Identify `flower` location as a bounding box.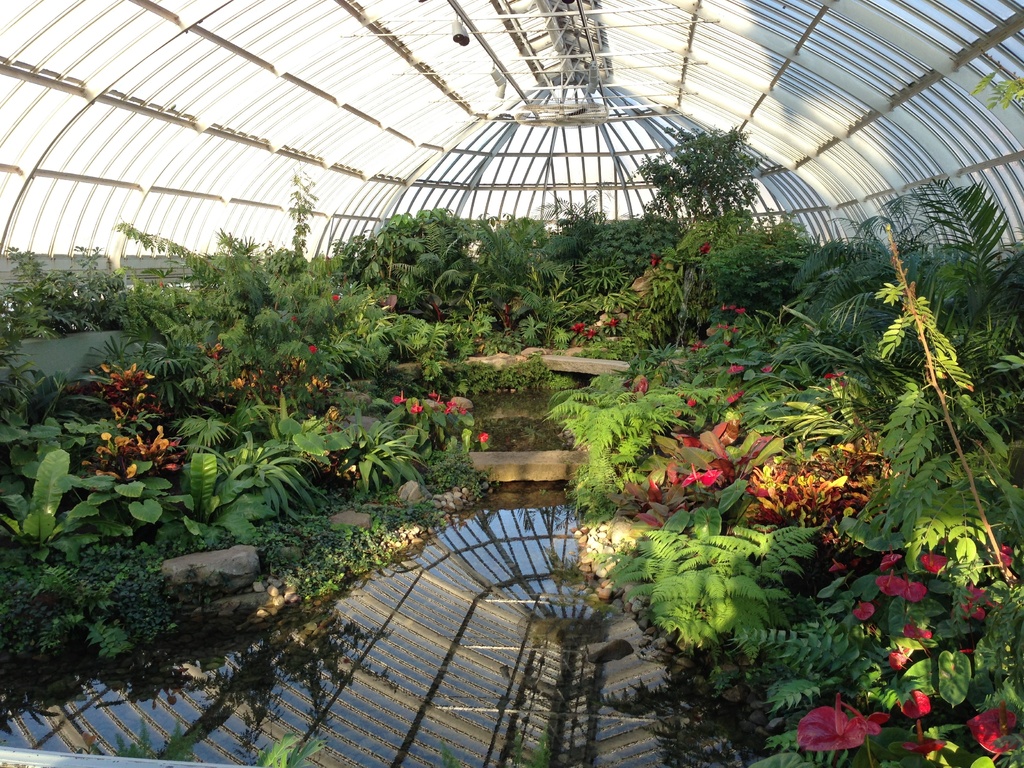
left=724, top=389, right=750, bottom=404.
